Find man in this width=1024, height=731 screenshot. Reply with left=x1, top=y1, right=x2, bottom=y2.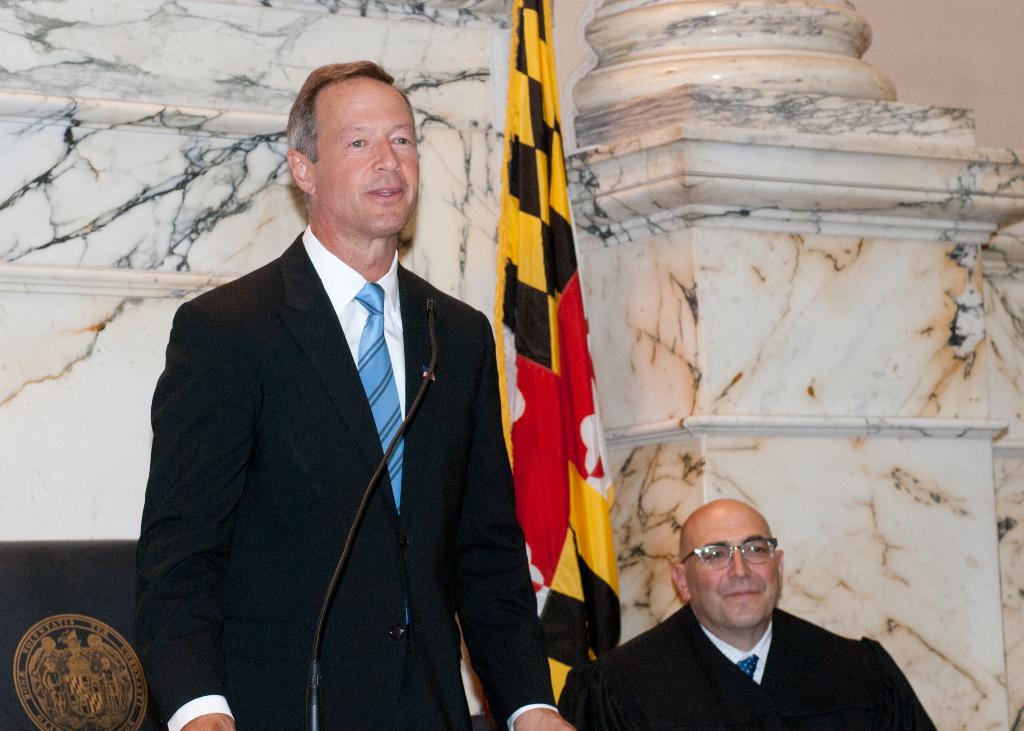
left=147, top=42, right=521, bottom=722.
